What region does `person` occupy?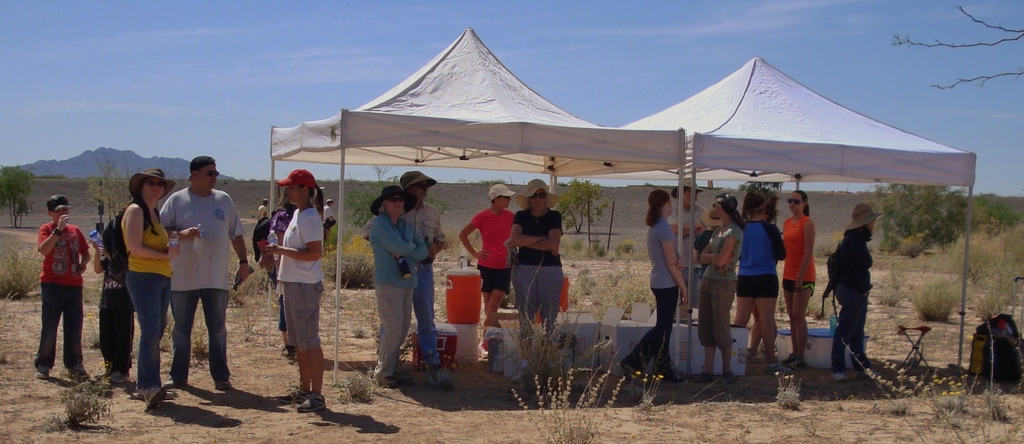
(left=354, top=196, right=434, bottom=381).
